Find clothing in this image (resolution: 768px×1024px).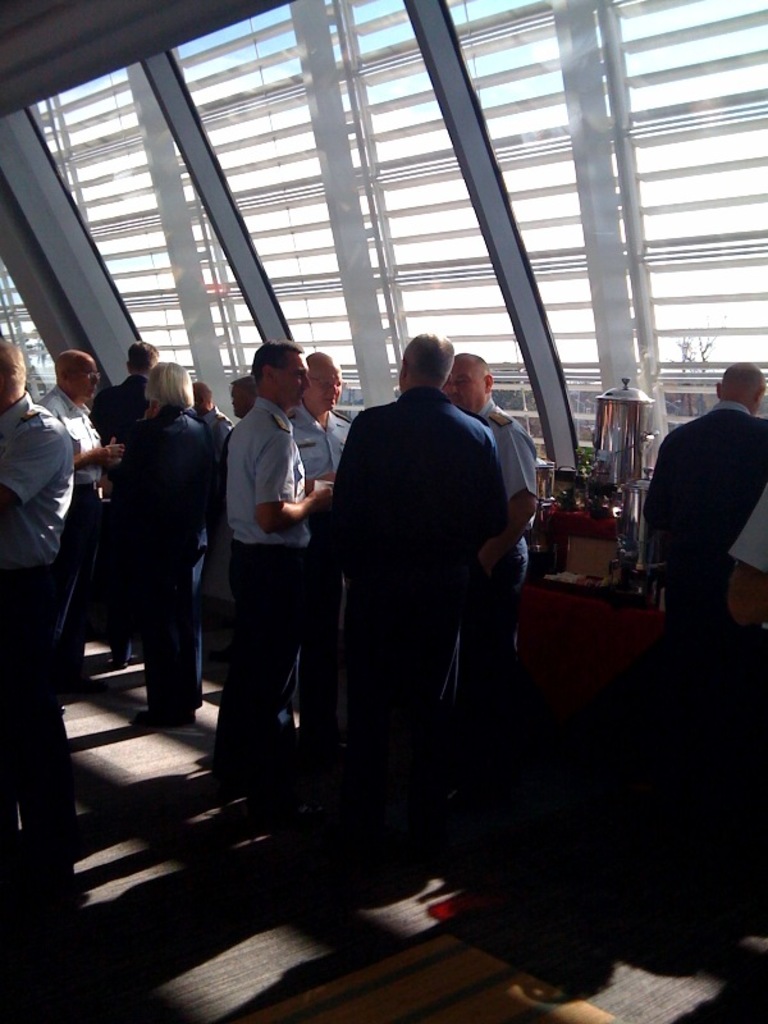
(left=221, top=388, right=314, bottom=536).
